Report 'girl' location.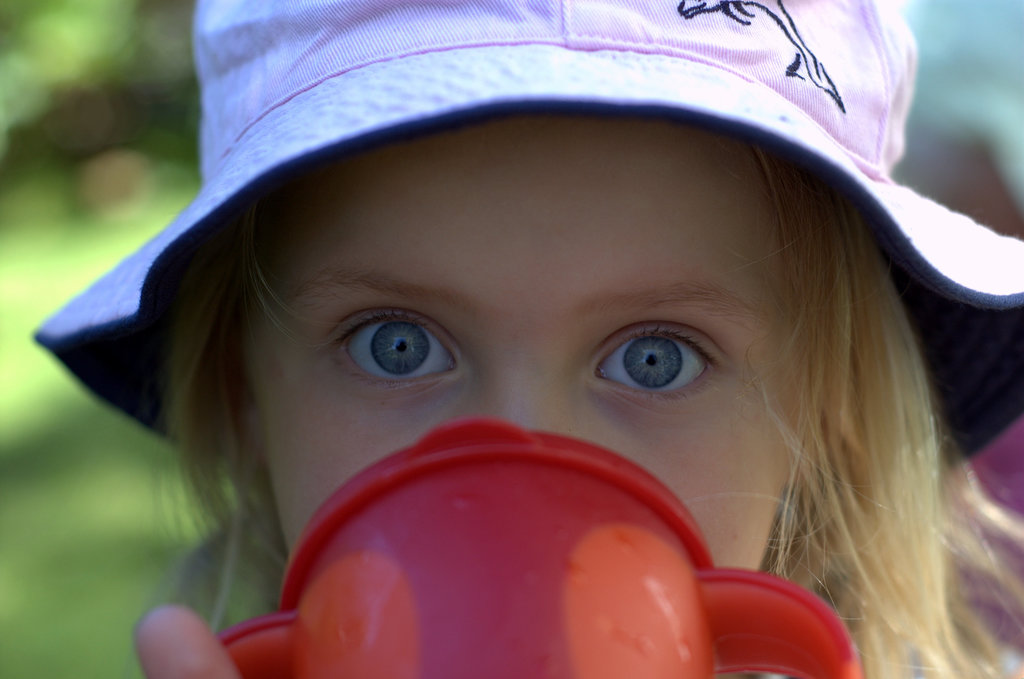
Report: left=28, top=0, right=1023, bottom=678.
